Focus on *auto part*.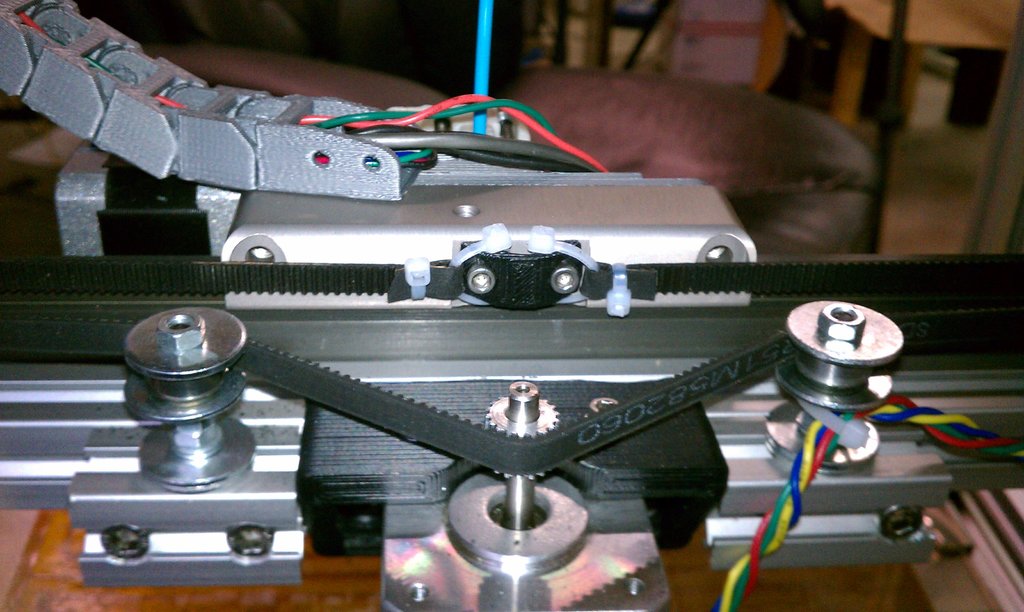
Focused at bbox(0, 0, 1023, 611).
